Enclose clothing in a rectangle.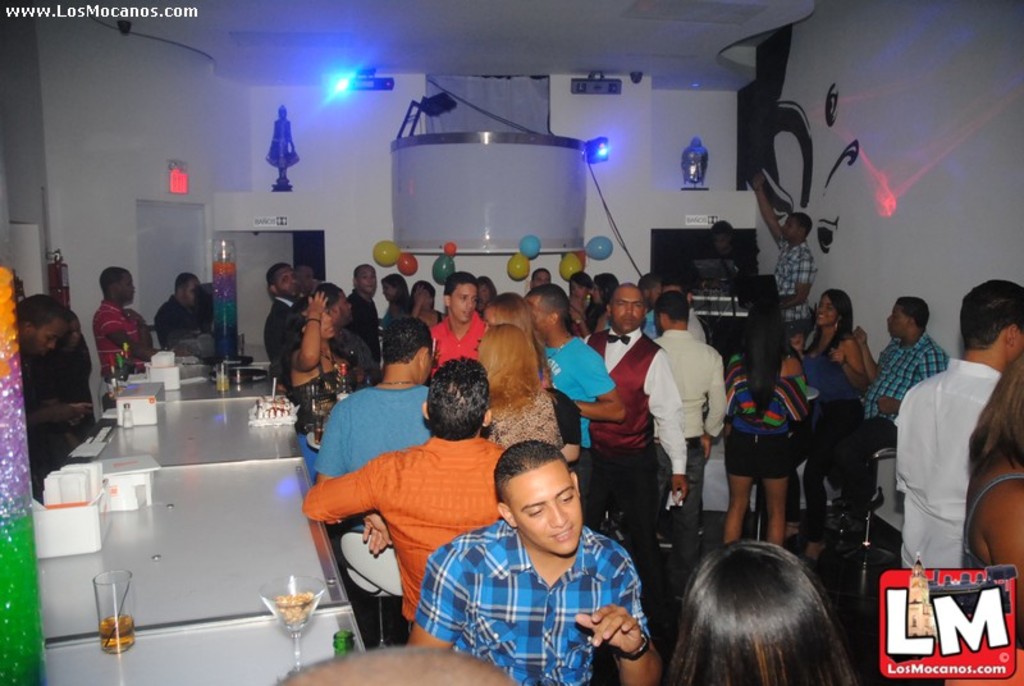
[x1=434, y1=308, x2=492, y2=358].
